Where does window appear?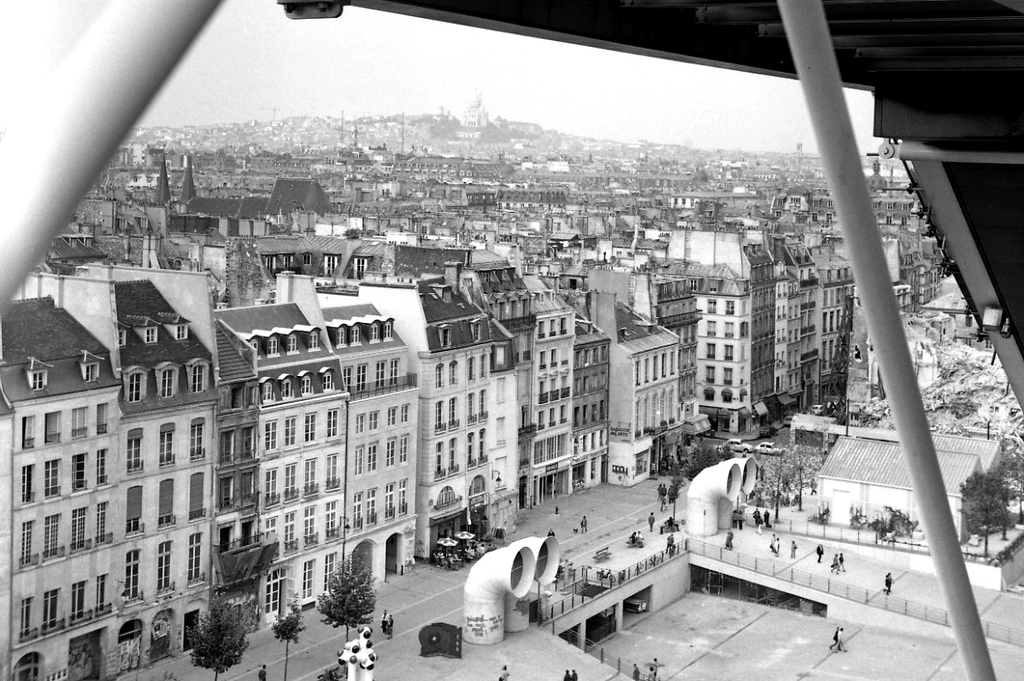
Appears at box(368, 441, 374, 469).
